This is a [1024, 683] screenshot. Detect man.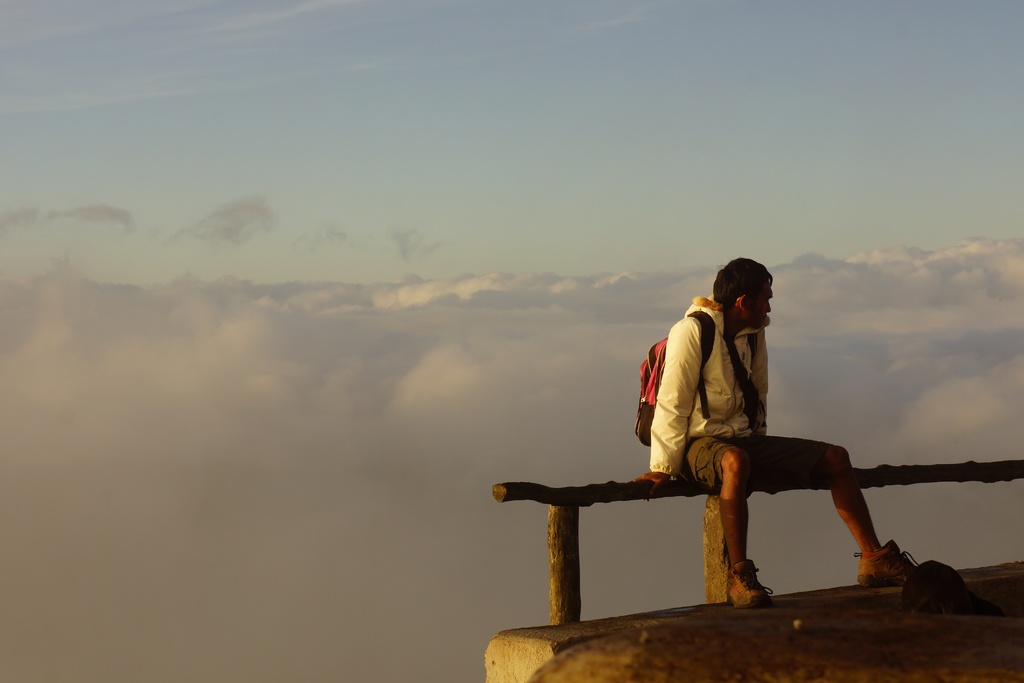
593/269/900/612.
